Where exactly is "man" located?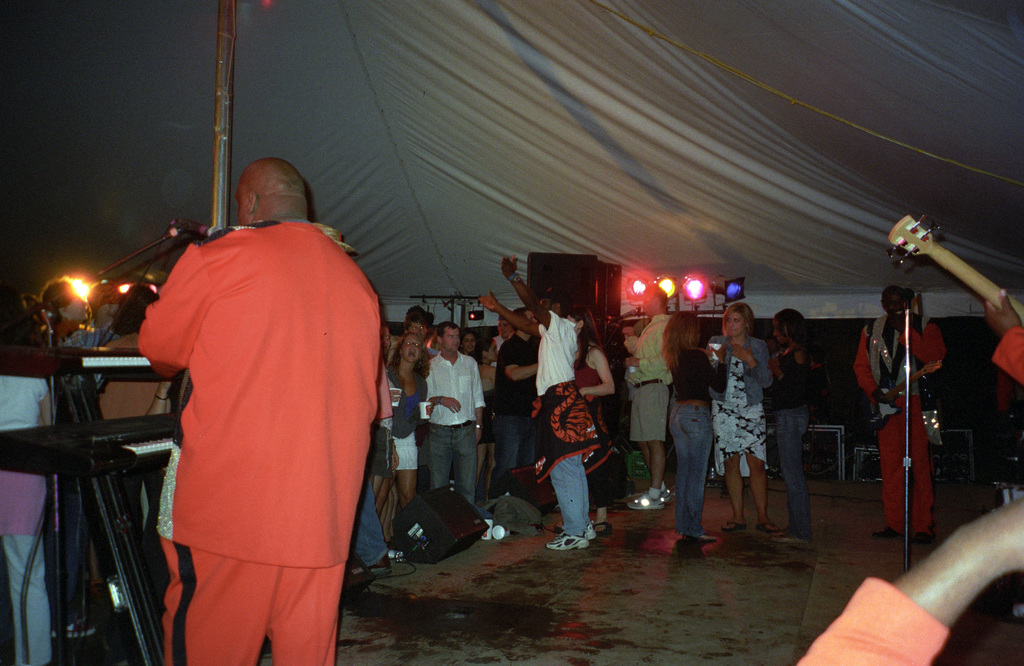
Its bounding box is <region>981, 287, 1023, 386</region>.
